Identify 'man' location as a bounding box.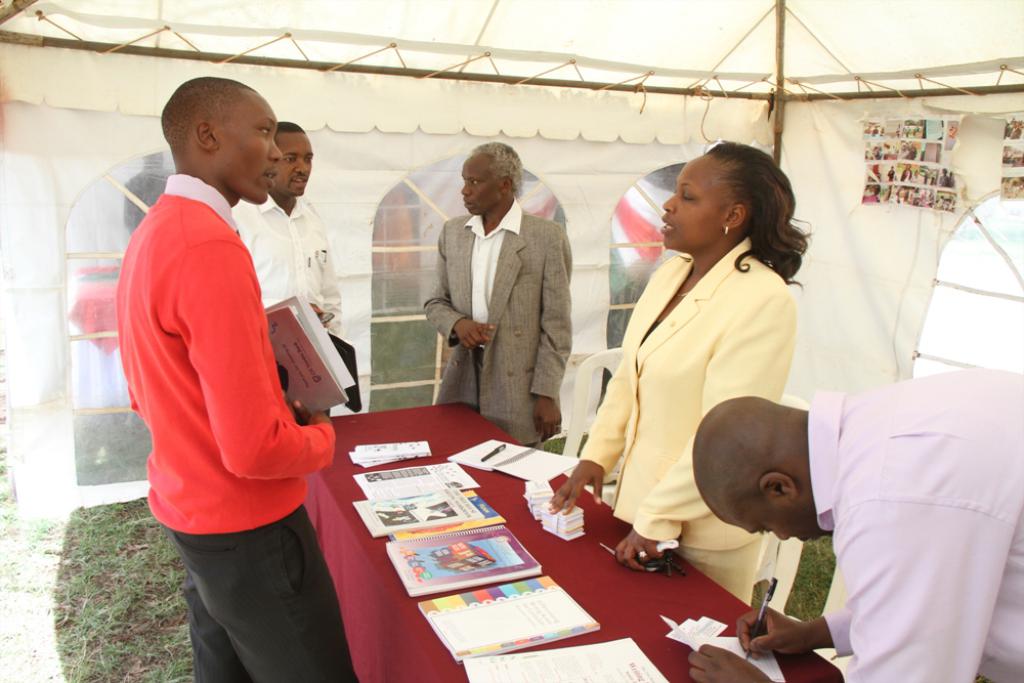
detection(690, 366, 1023, 682).
